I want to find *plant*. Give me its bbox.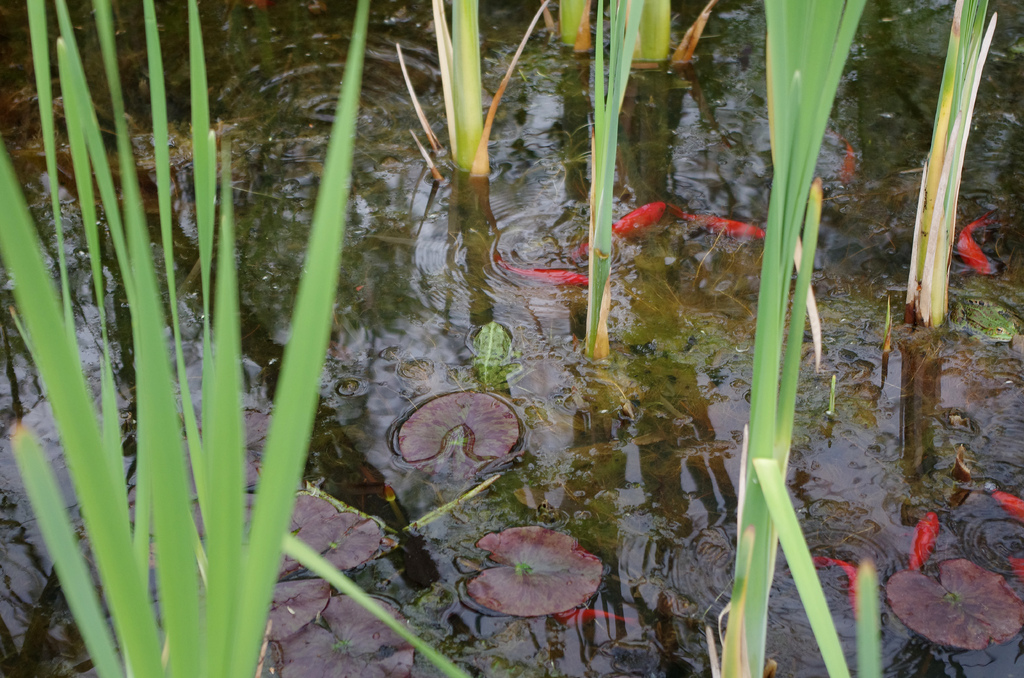
625 0 726 90.
